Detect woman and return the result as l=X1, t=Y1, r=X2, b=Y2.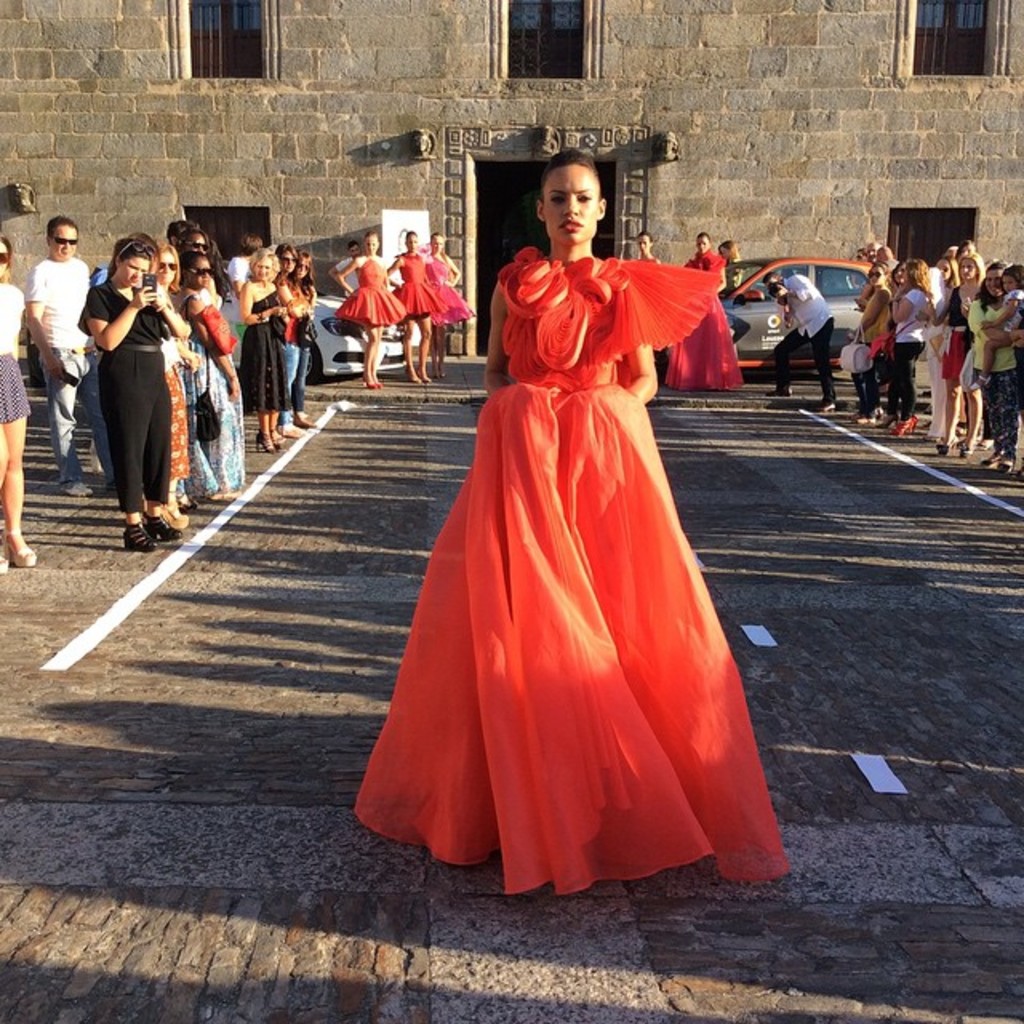
l=238, t=246, r=291, b=454.
